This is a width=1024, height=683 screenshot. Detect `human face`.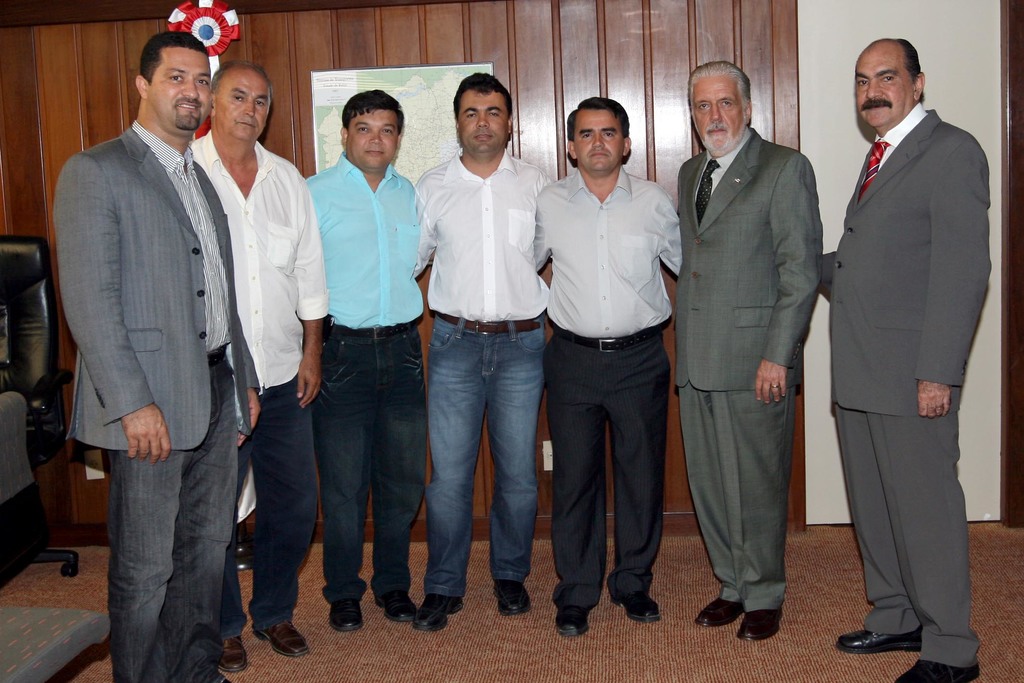
l=145, t=50, r=215, b=140.
